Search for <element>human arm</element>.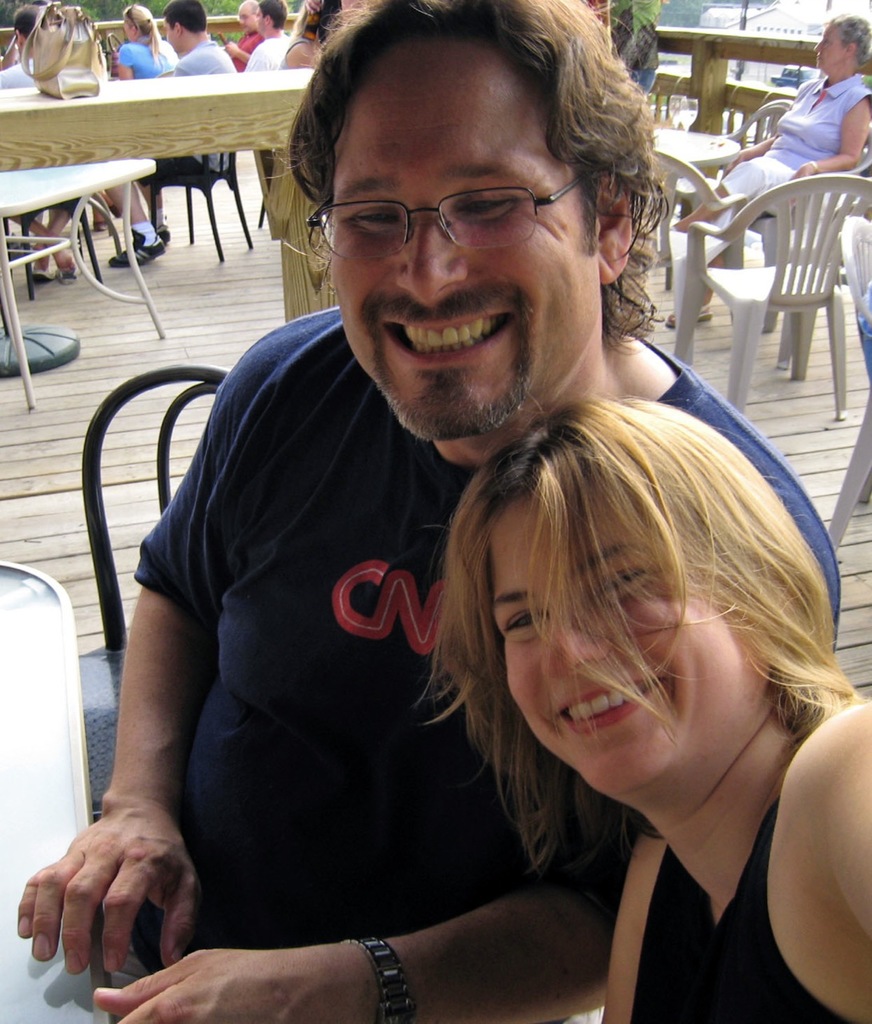
Found at Rect(789, 93, 871, 186).
